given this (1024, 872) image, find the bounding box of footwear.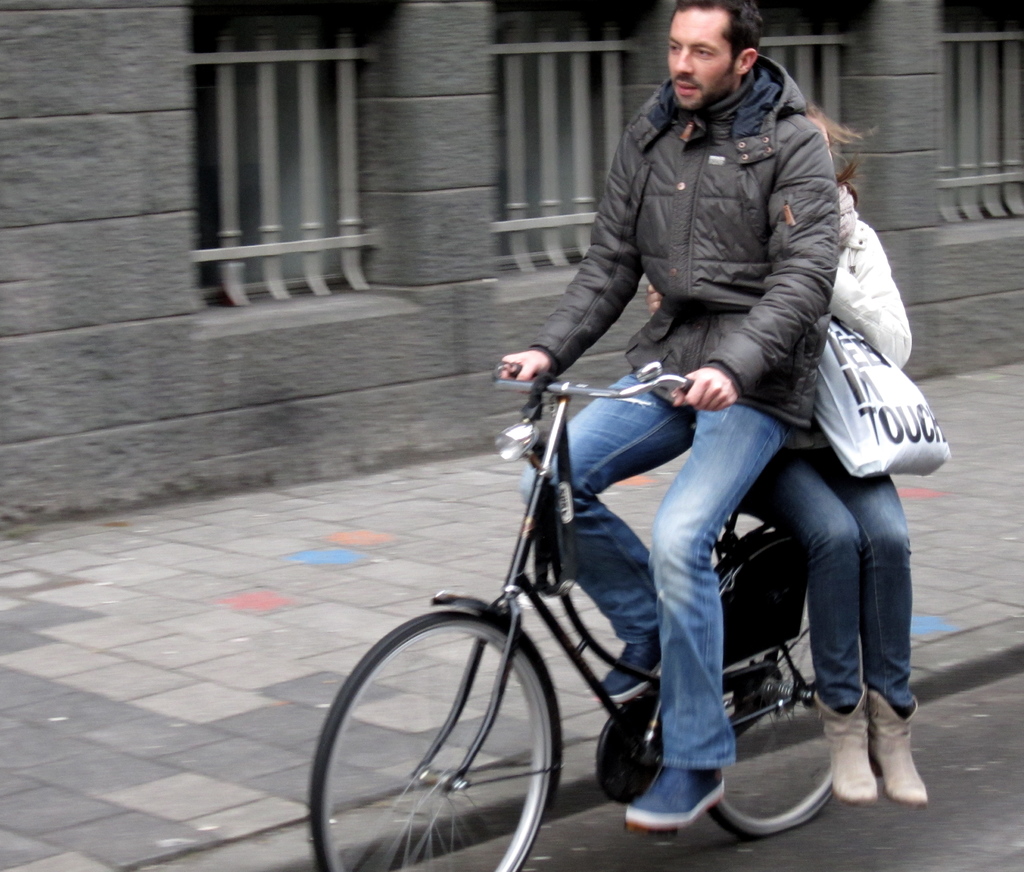
bbox=[620, 753, 729, 822].
